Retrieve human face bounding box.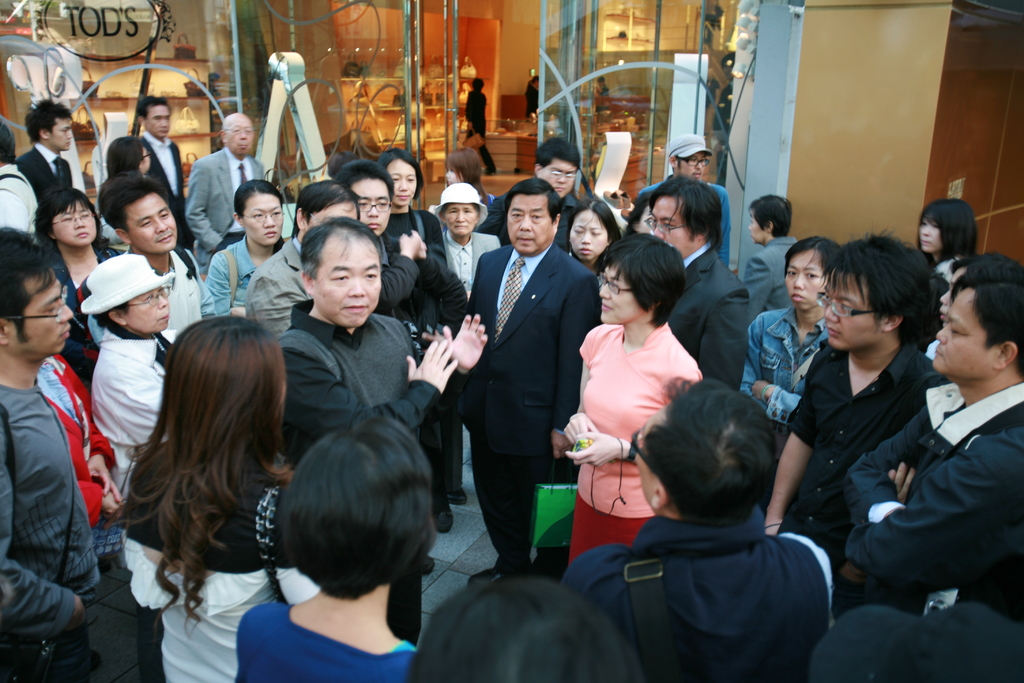
Bounding box: bbox=(541, 160, 579, 197).
